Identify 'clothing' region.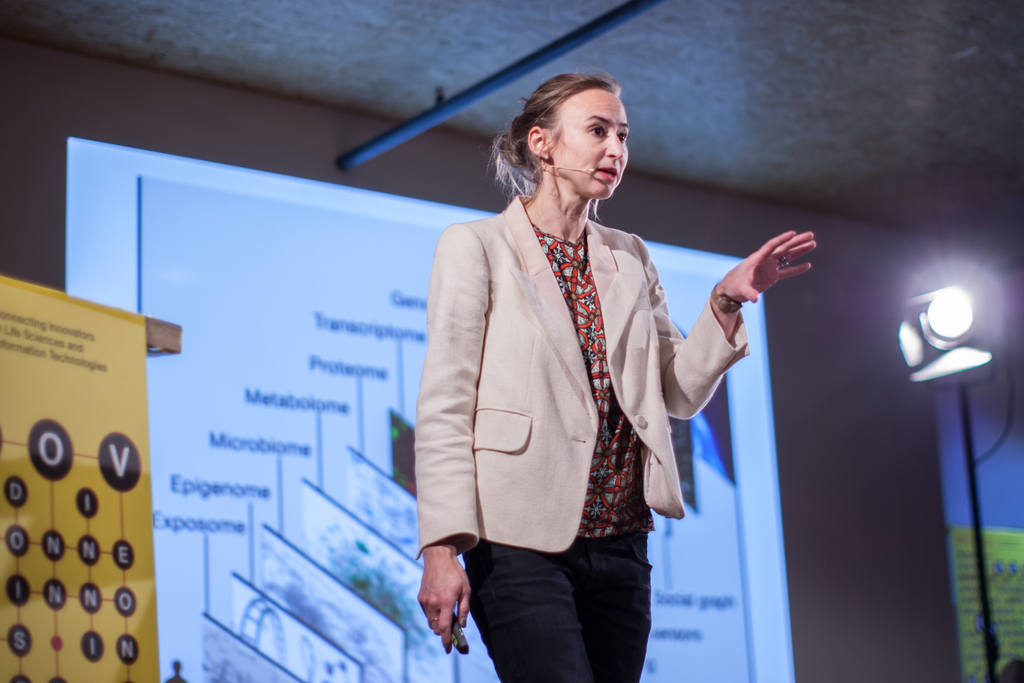
Region: bbox=[408, 116, 765, 655].
